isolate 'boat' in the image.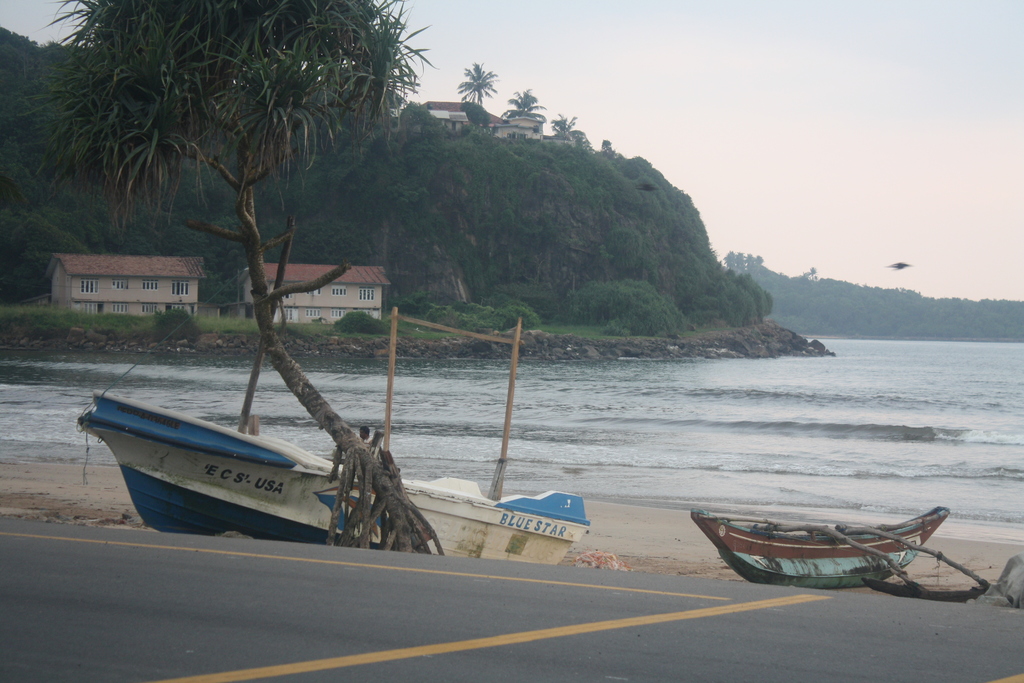
Isolated region: [702, 507, 987, 593].
